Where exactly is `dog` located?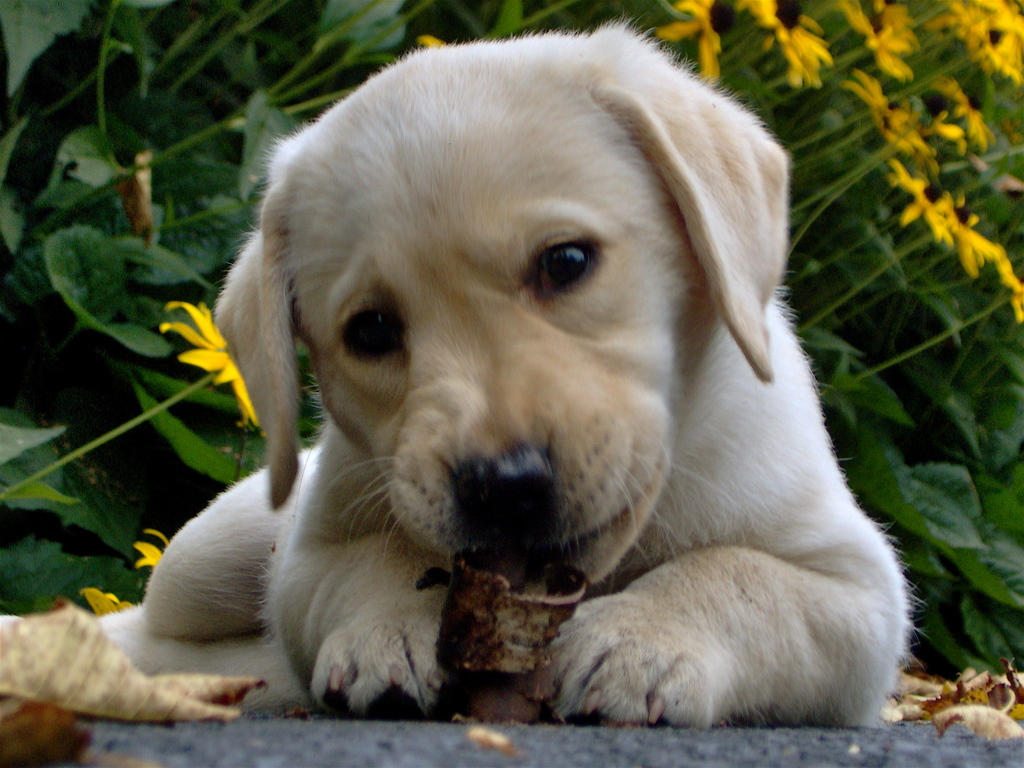
Its bounding box is bbox=(2, 10, 927, 730).
